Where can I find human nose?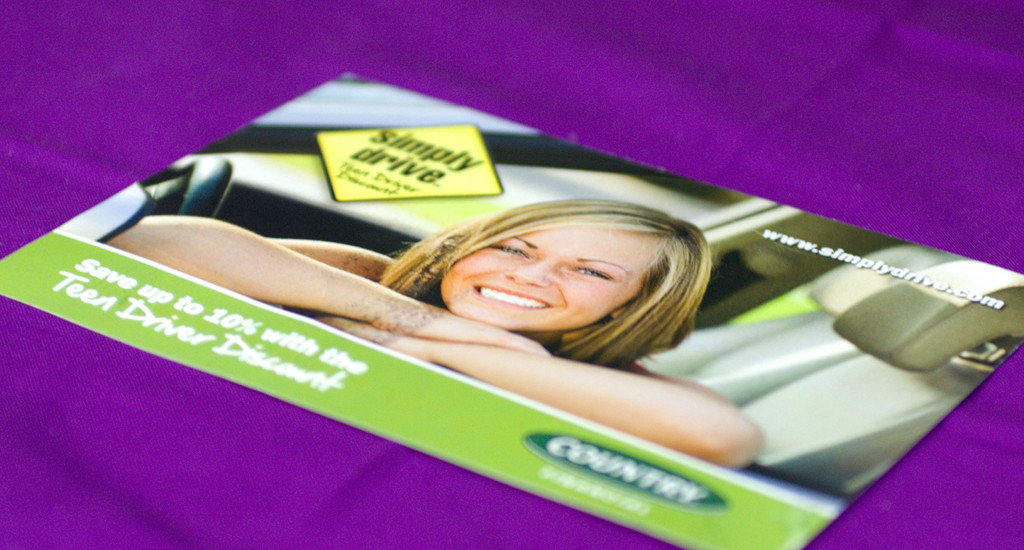
You can find it at rect(506, 258, 554, 285).
